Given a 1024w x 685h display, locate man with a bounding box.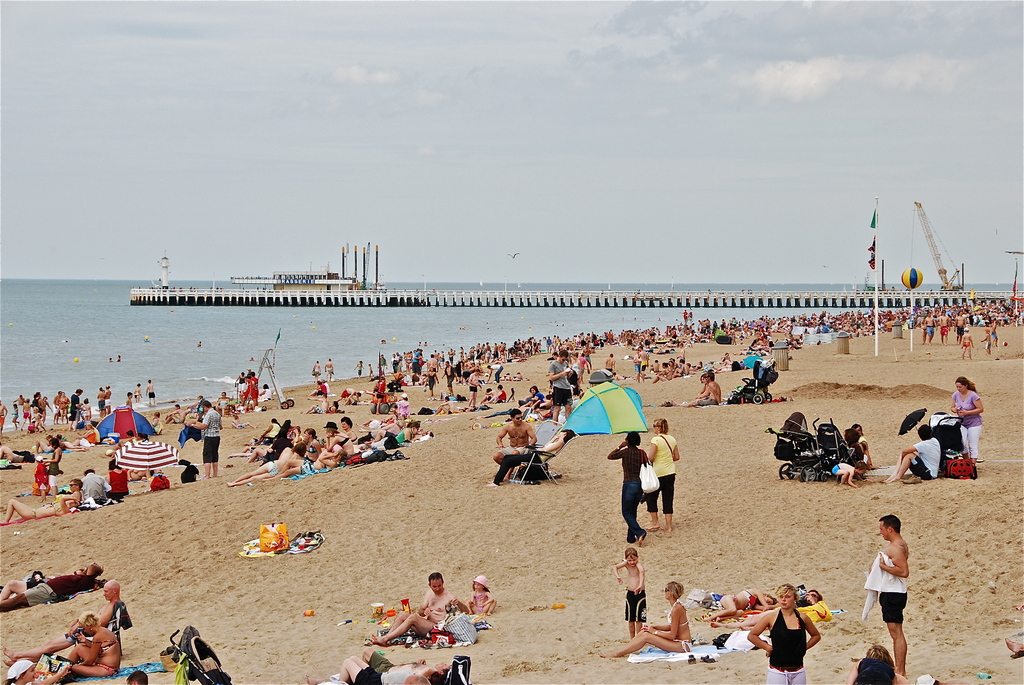
Located: {"left": 245, "top": 368, "right": 252, "bottom": 379}.
